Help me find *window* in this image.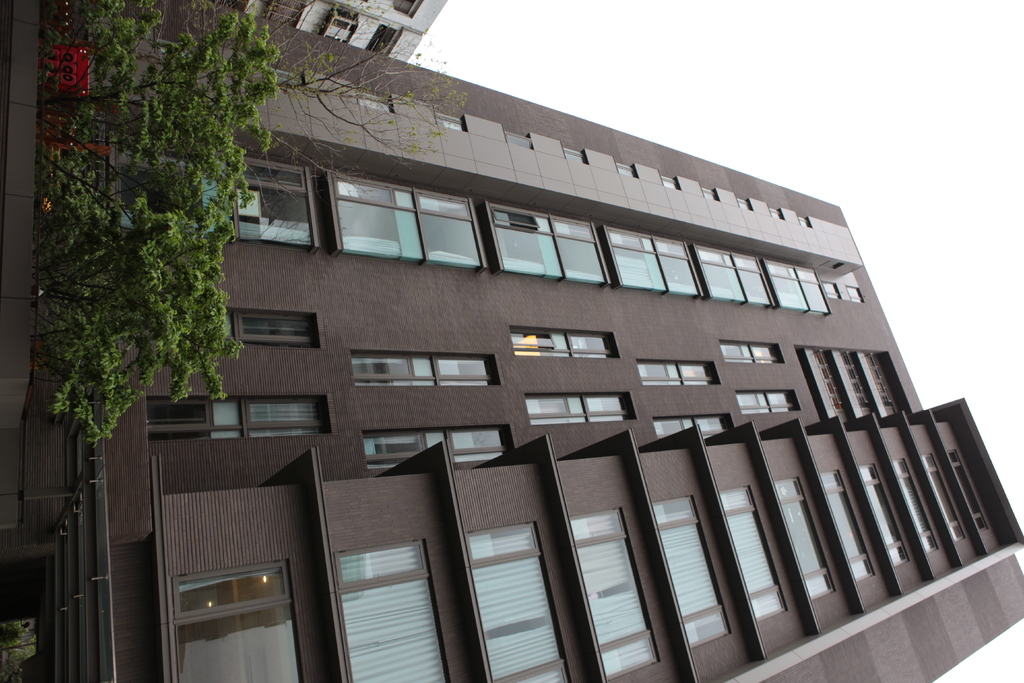
Found it: <bbox>776, 477, 834, 598</bbox>.
